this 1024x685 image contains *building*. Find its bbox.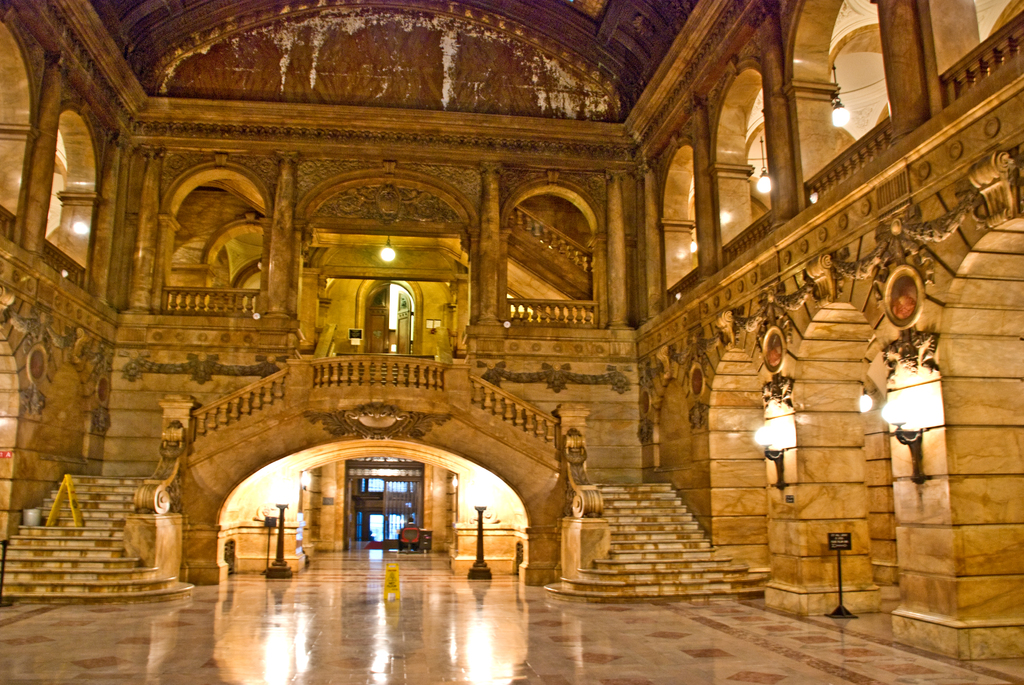
0/0/1023/684.
